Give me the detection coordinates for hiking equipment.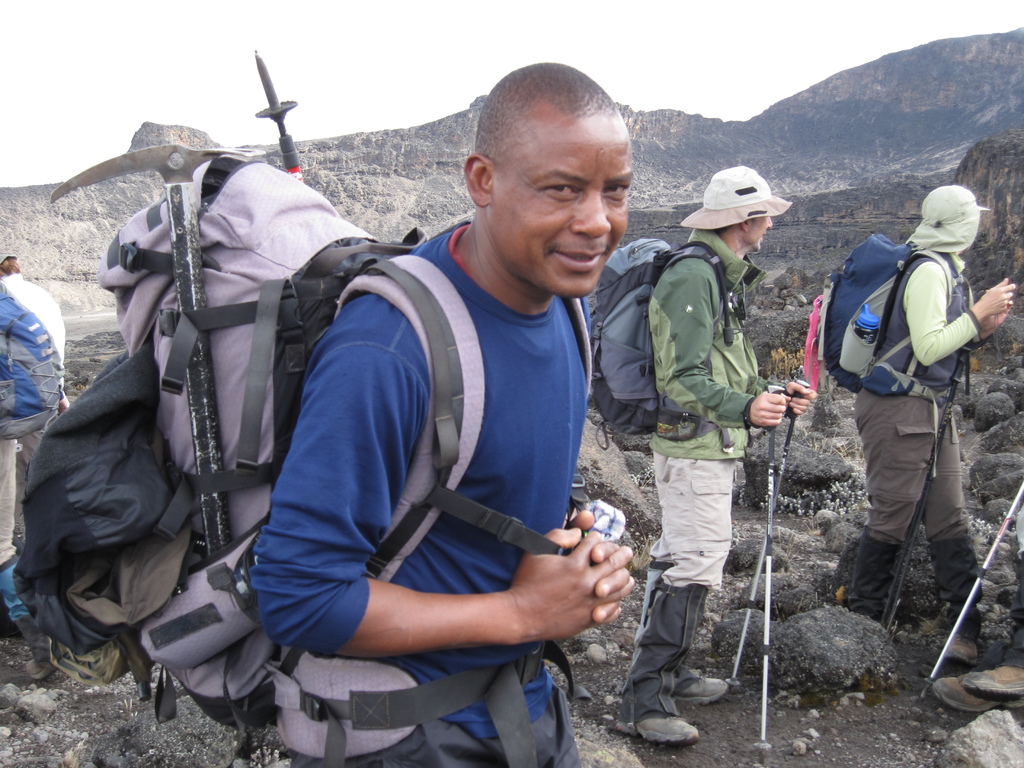
bbox=[812, 228, 975, 396].
